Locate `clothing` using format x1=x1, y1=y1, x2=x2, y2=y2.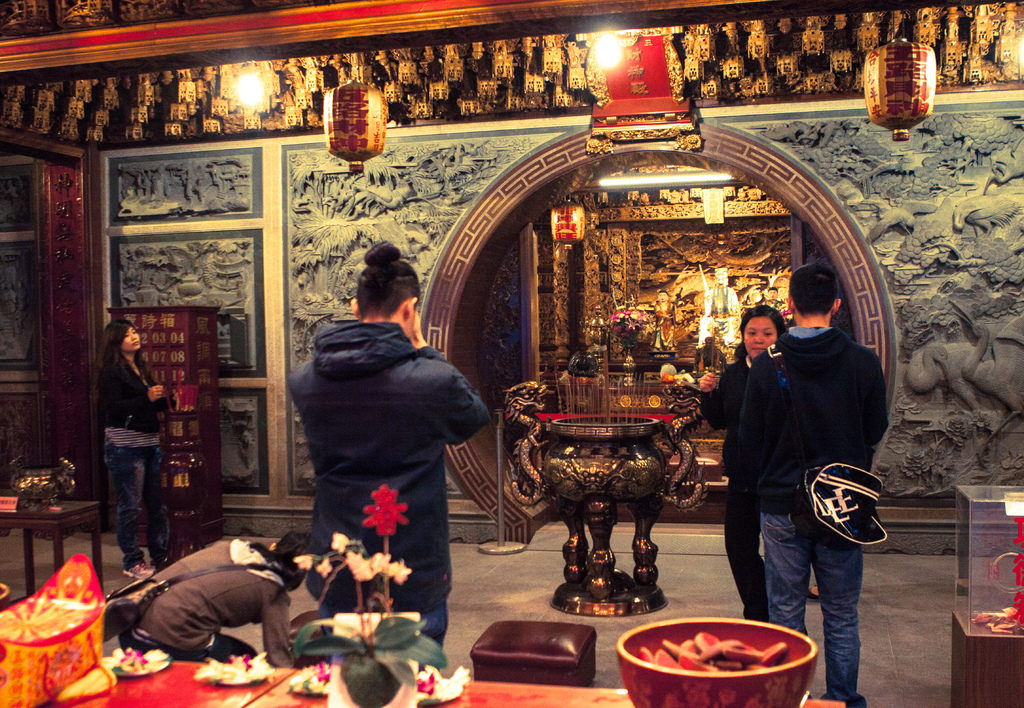
x1=746, y1=317, x2=900, y2=704.
